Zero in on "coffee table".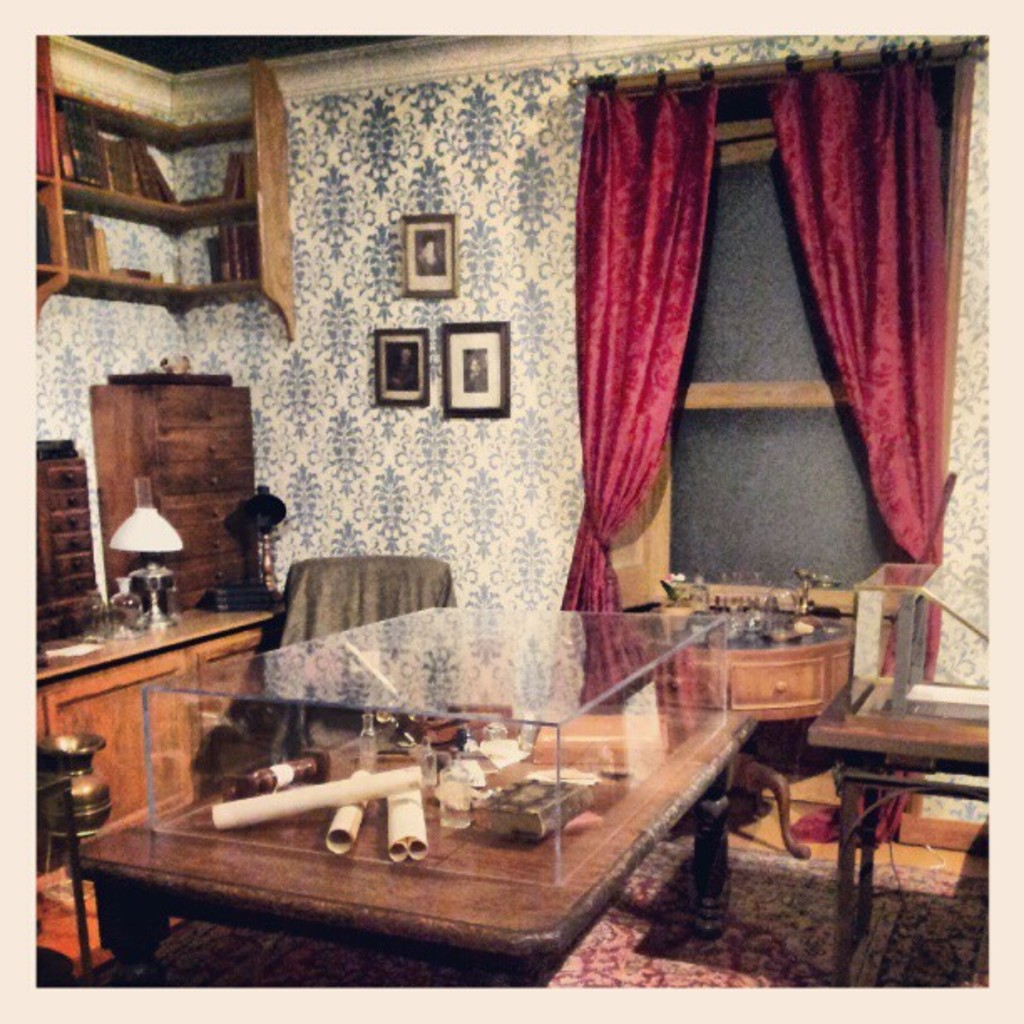
Zeroed in: x1=87, y1=617, x2=760, y2=974.
